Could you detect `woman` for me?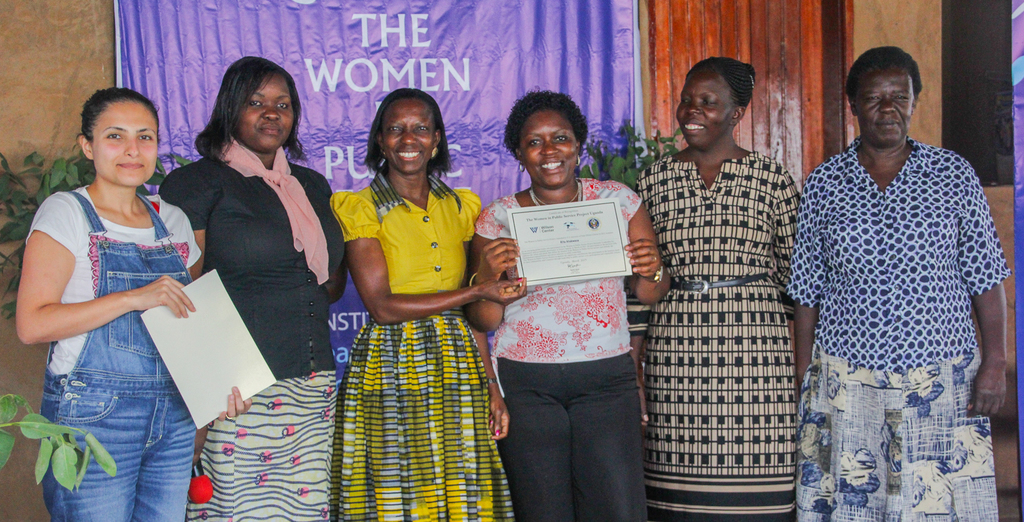
Detection result: [787, 45, 1009, 521].
